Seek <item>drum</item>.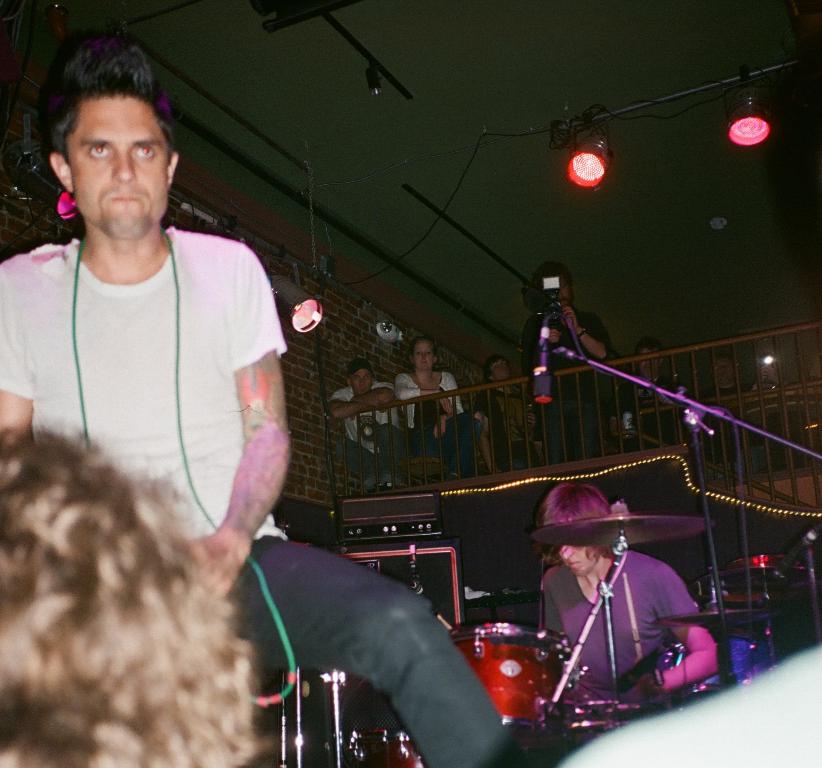
340/729/427/767.
